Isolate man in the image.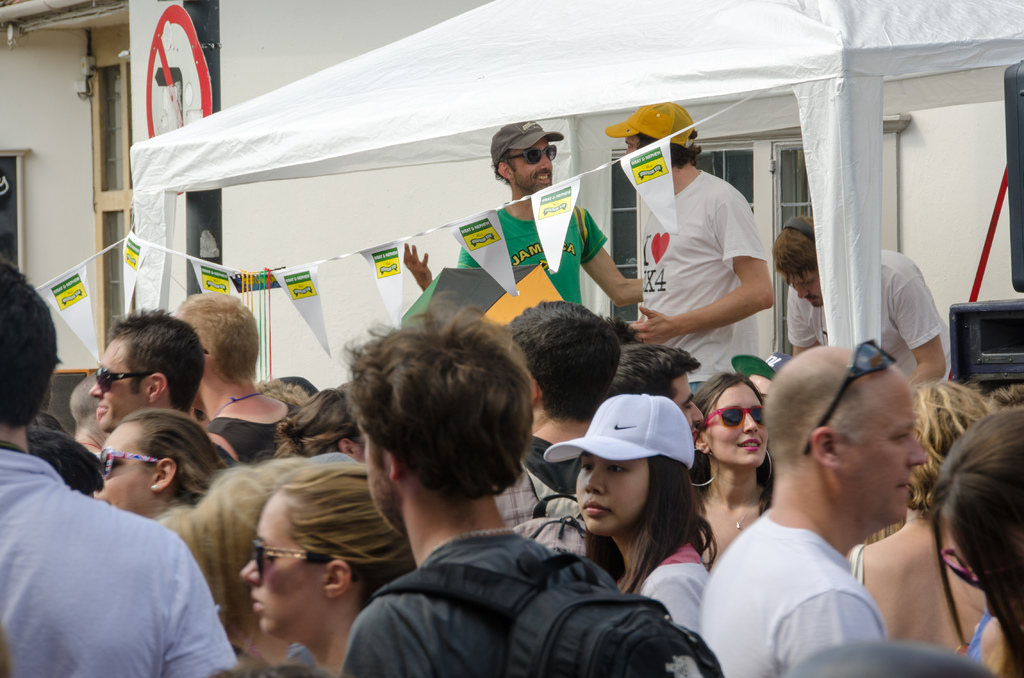
Isolated region: <bbox>166, 289, 301, 461</bbox>.
